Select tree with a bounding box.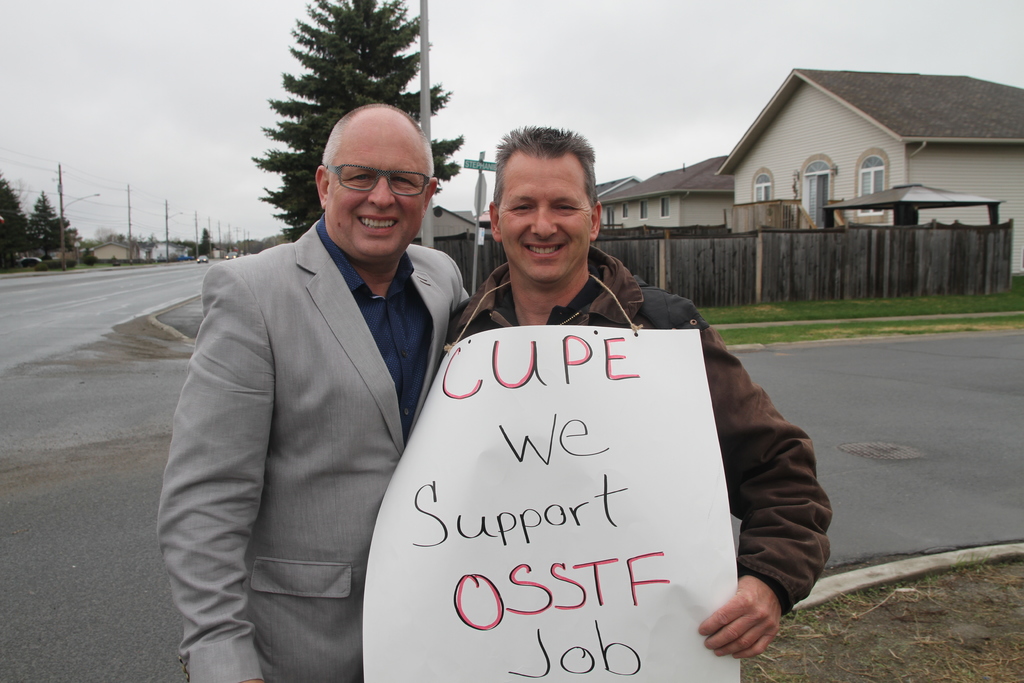
BBox(251, 0, 465, 241).
